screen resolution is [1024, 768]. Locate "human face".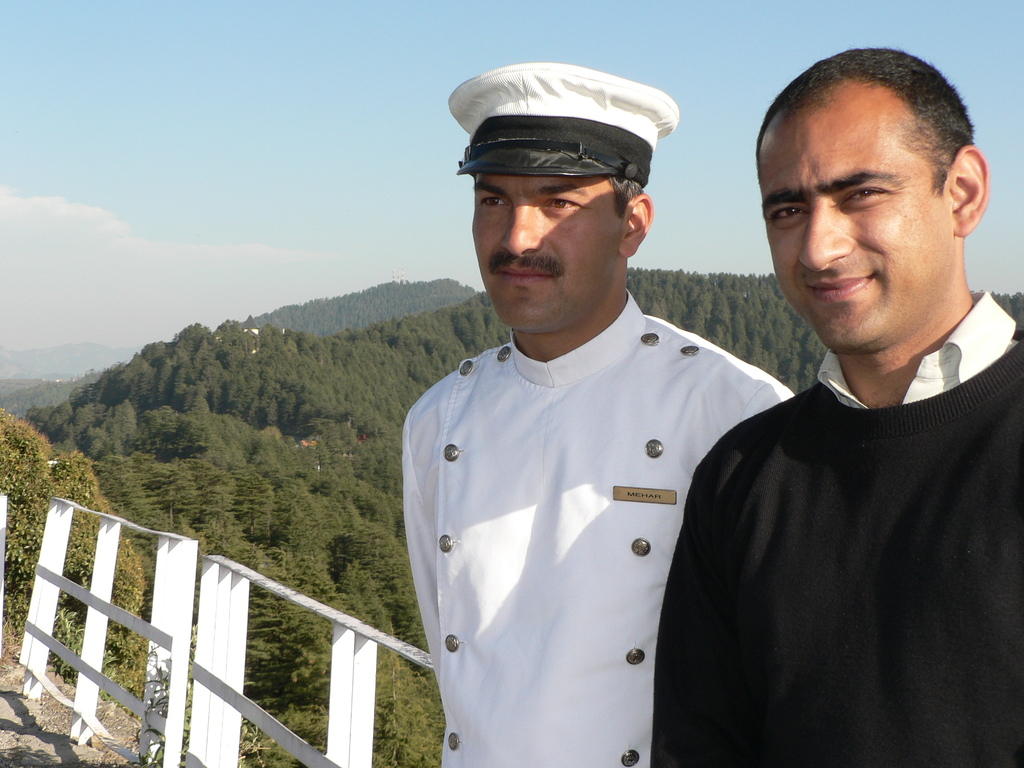
BBox(473, 173, 621, 332).
